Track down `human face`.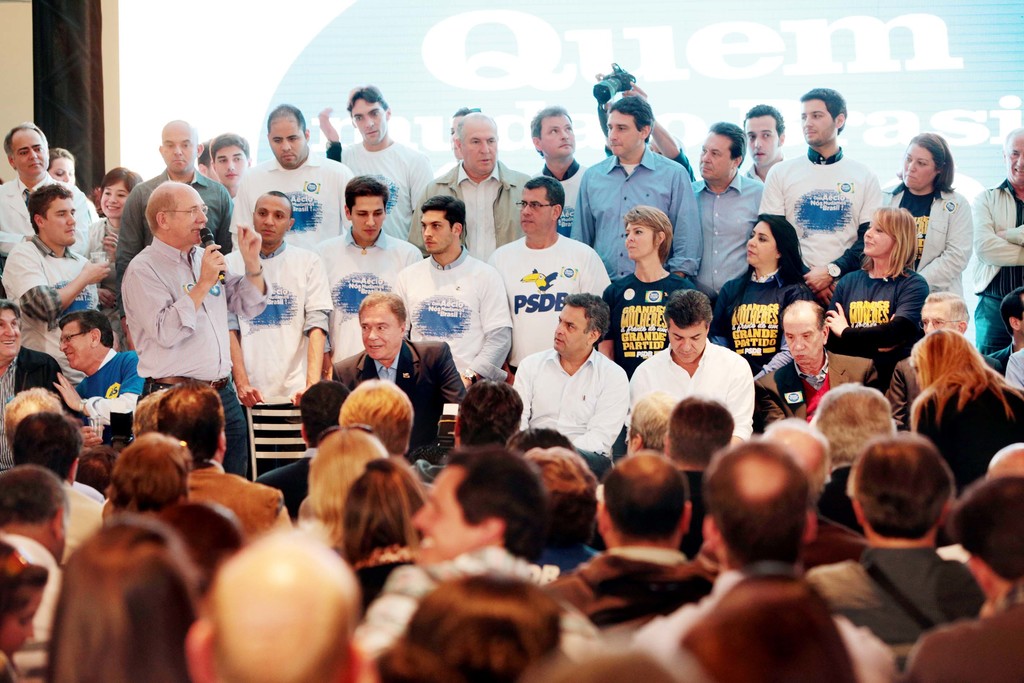
Tracked to Rect(253, 193, 291, 243).
